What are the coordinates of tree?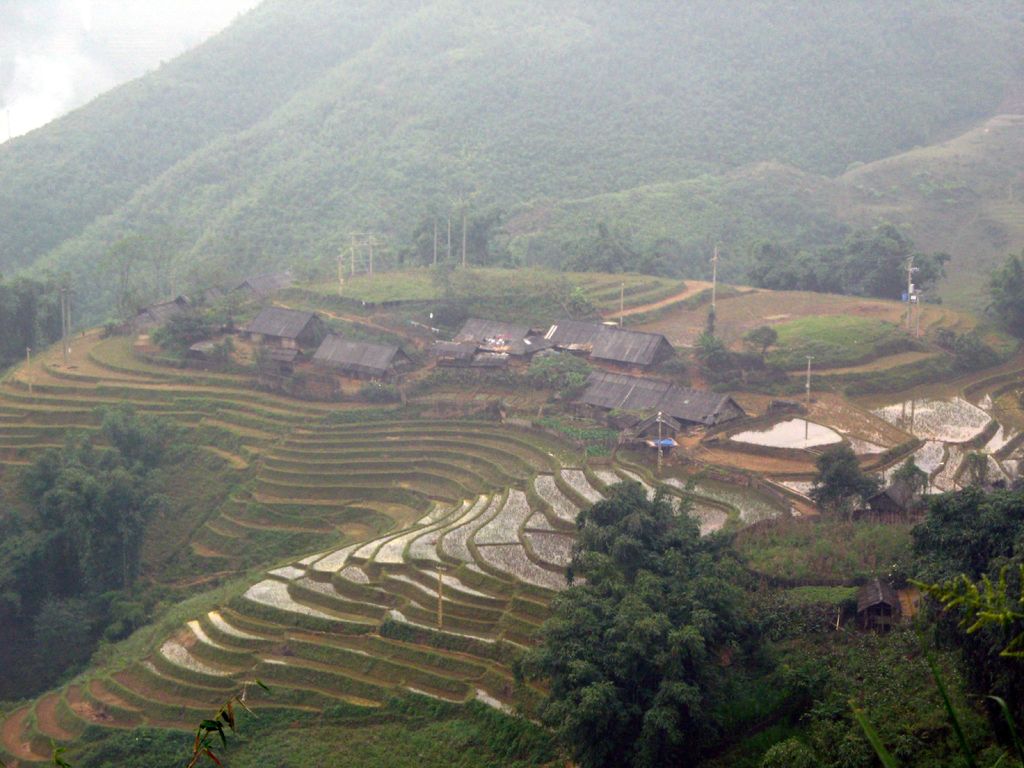
<bbox>805, 436, 879, 506</bbox>.
